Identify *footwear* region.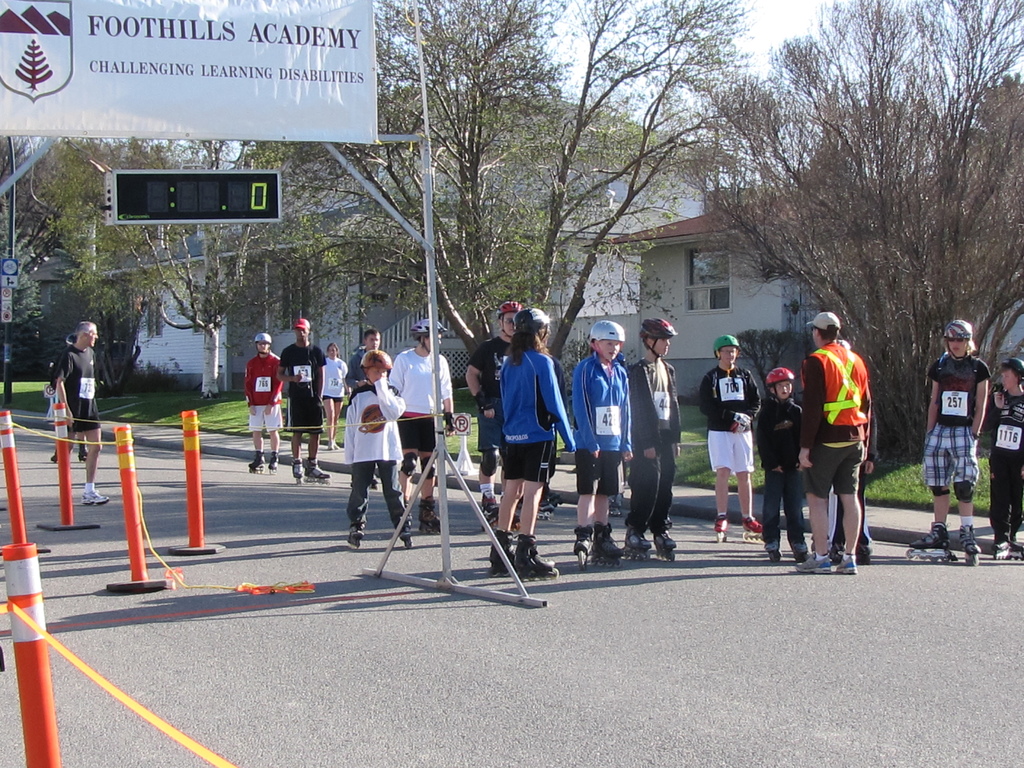
Region: 796:550:832:573.
